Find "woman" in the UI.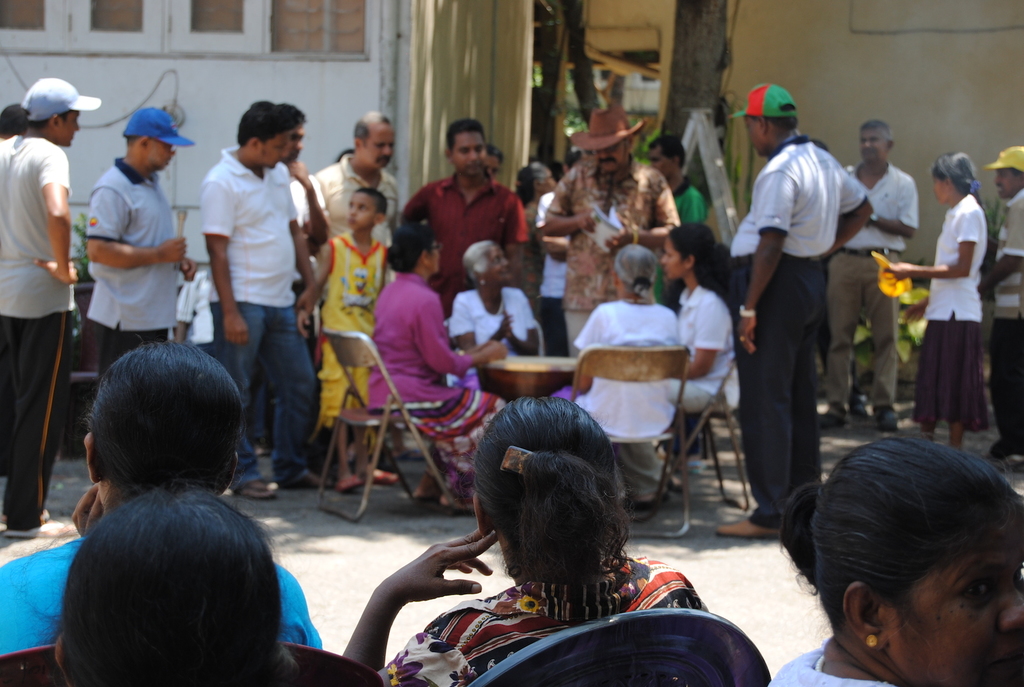
UI element at x1=0 y1=339 x2=323 y2=663.
